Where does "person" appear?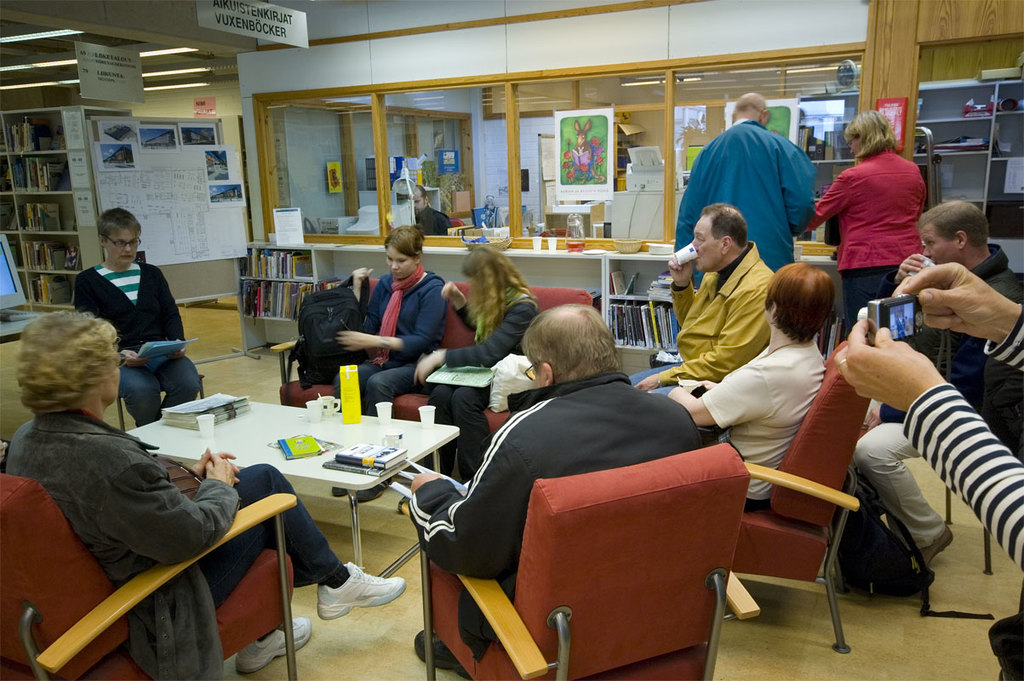
Appears at <region>676, 86, 821, 291</region>.
